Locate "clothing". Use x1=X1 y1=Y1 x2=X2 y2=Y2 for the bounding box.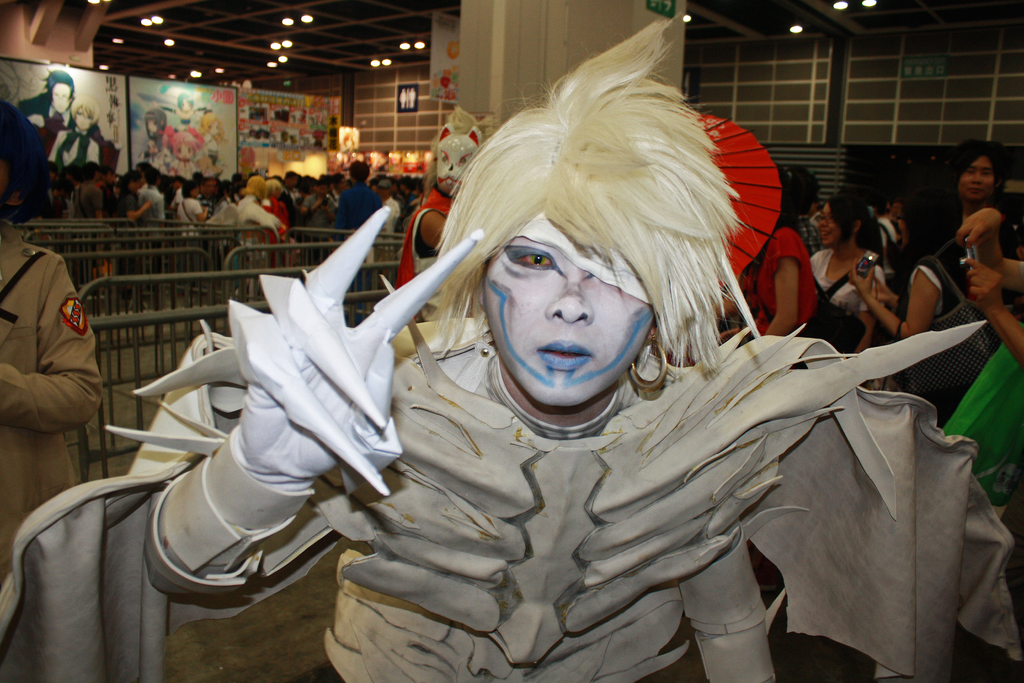
x1=305 y1=193 x2=337 y2=259.
